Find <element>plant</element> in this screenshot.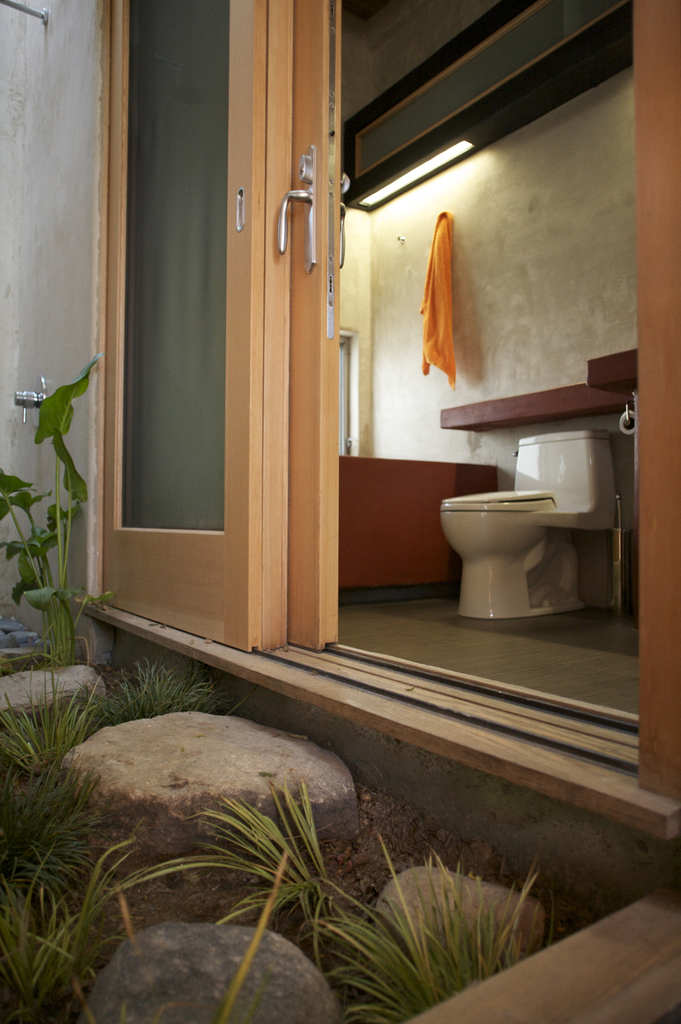
The bounding box for <element>plant</element> is [x1=0, y1=347, x2=124, y2=667].
